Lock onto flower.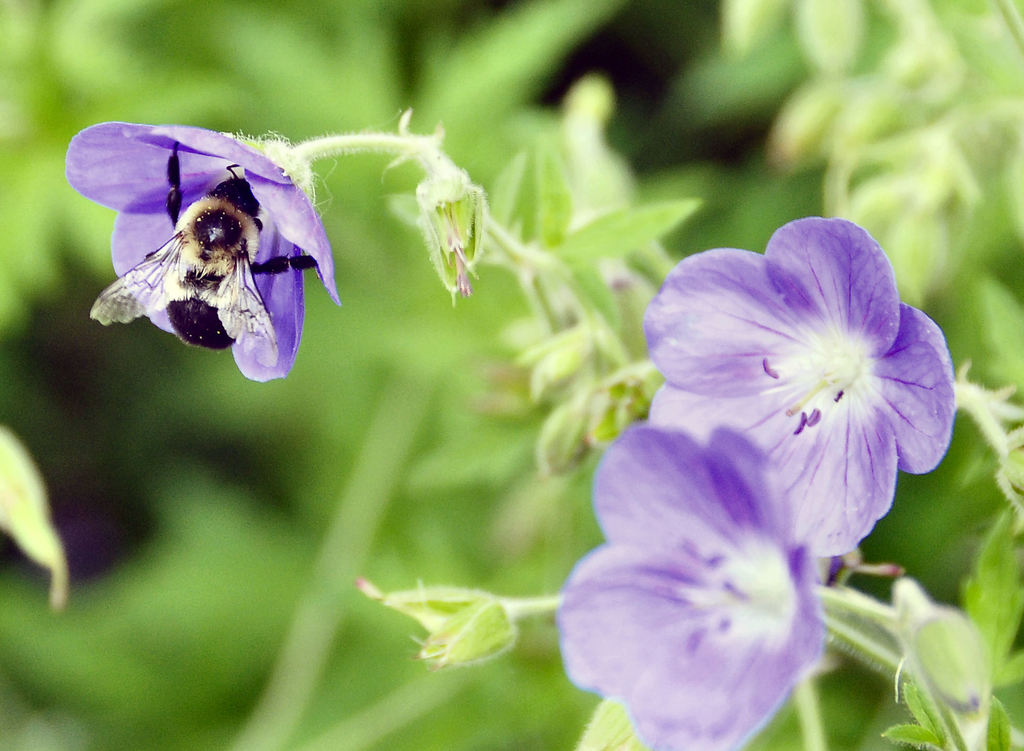
Locked: (68, 116, 340, 389).
